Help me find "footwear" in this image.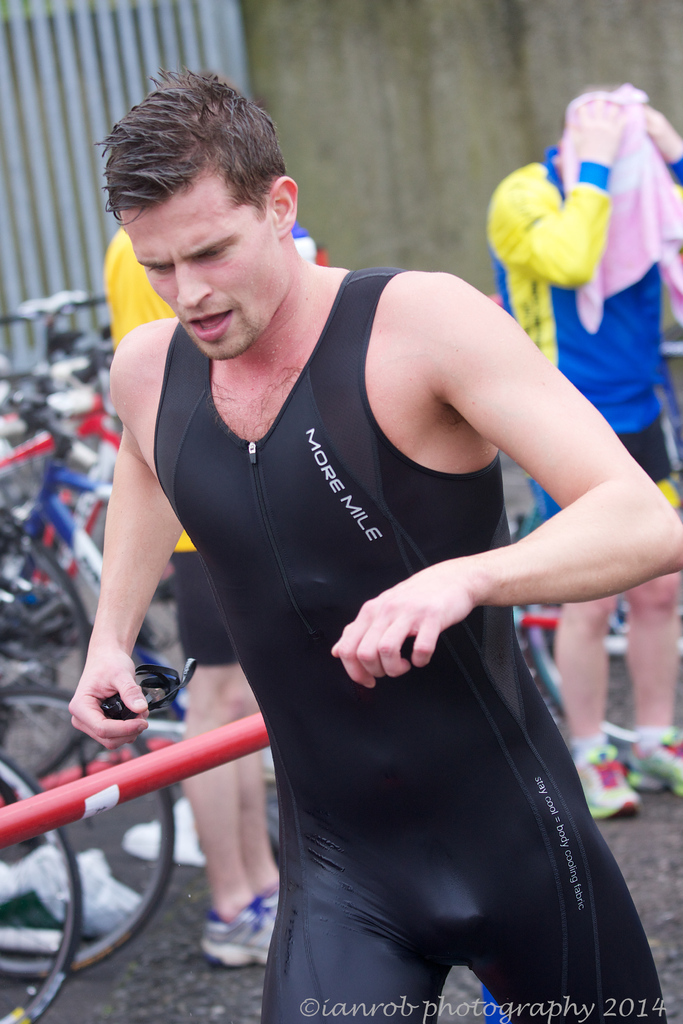
Found it: [117,798,212,872].
